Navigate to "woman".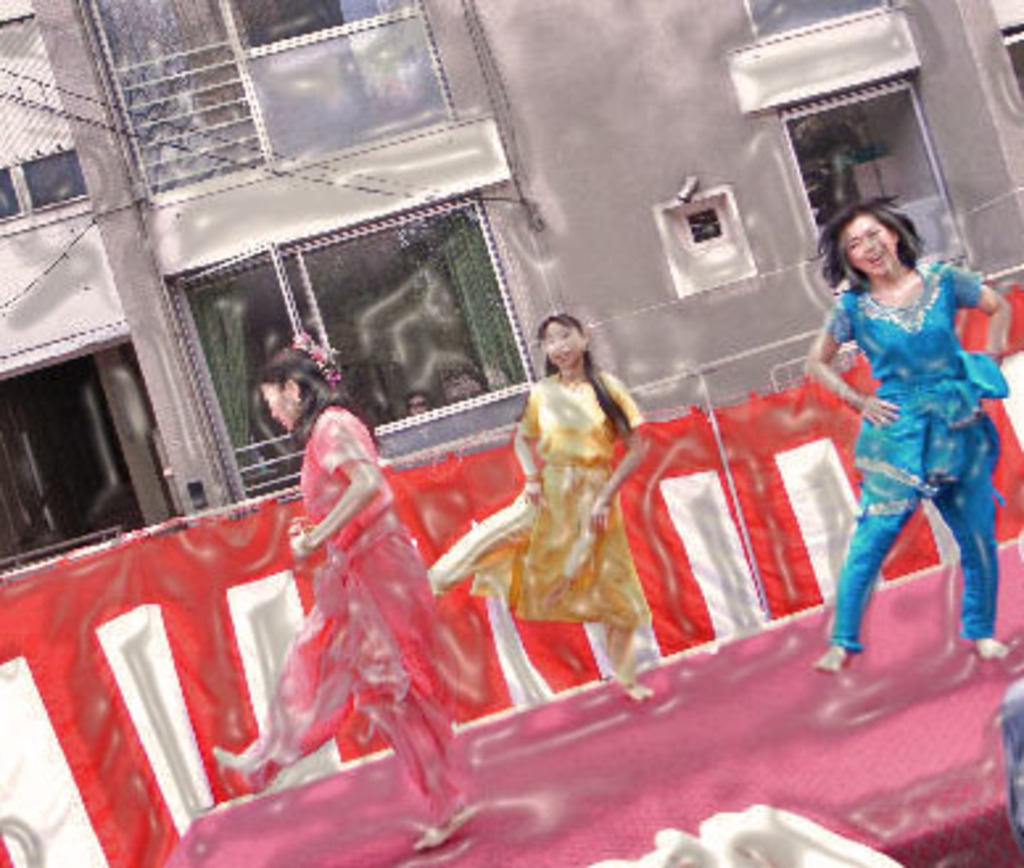
Navigation target: detection(211, 327, 501, 847).
